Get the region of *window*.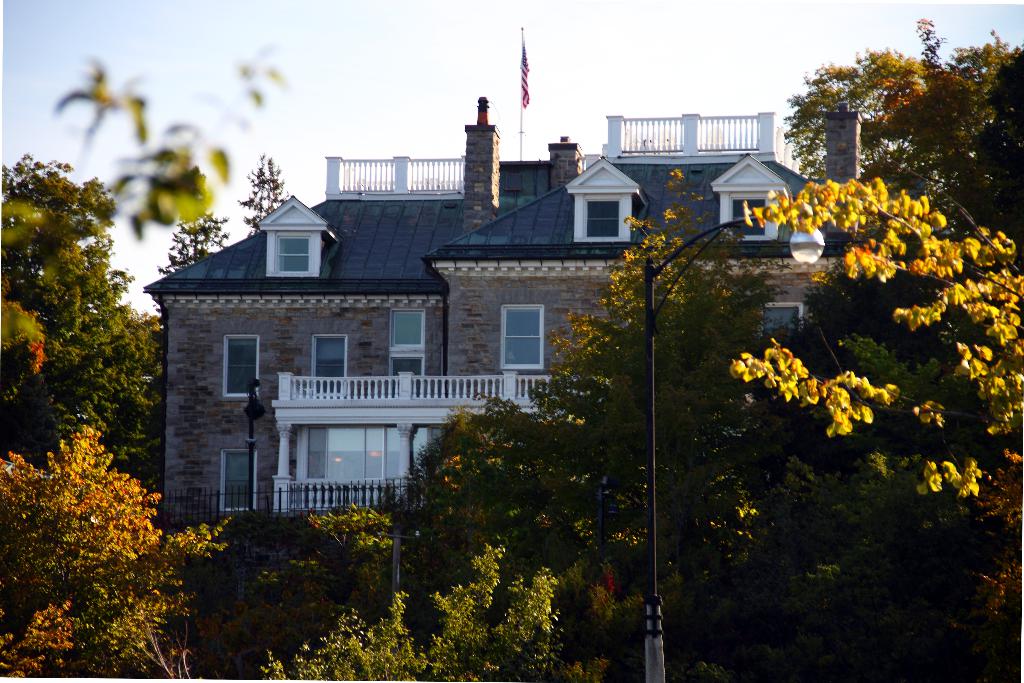
224:332:258:399.
